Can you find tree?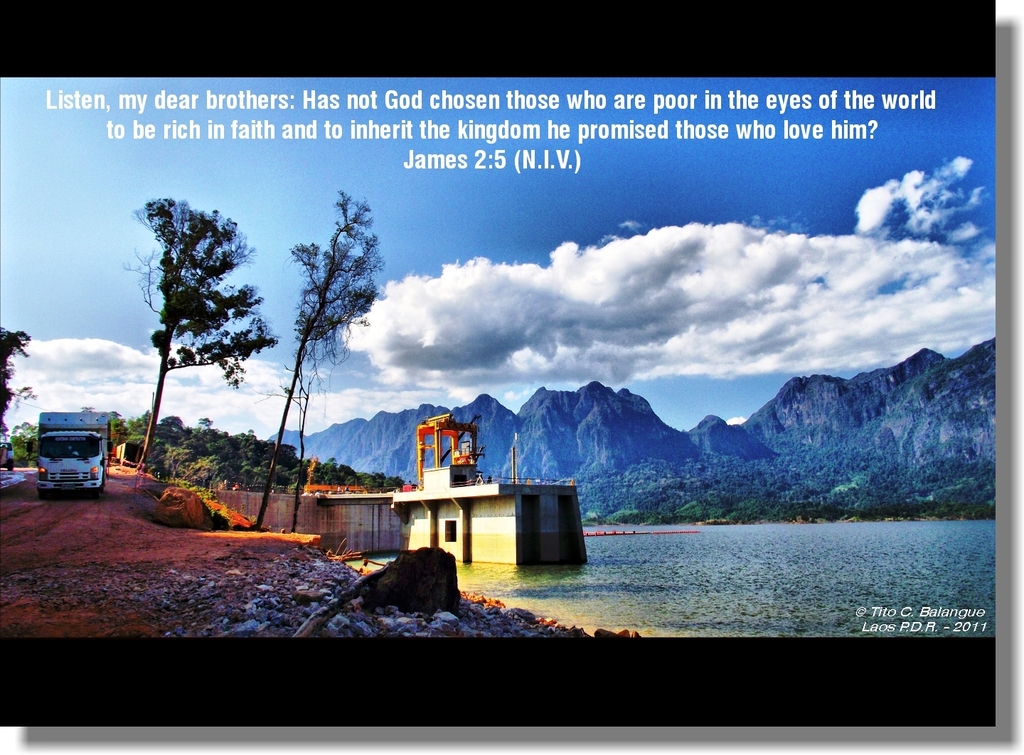
Yes, bounding box: 253:187:388:530.
